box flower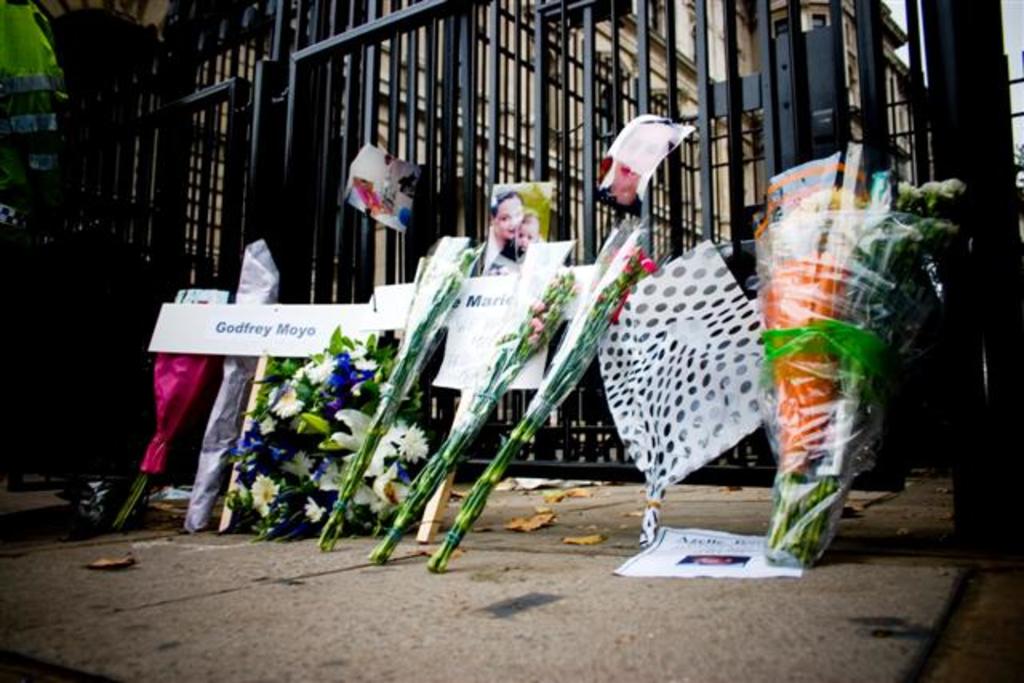
locate(283, 443, 314, 477)
